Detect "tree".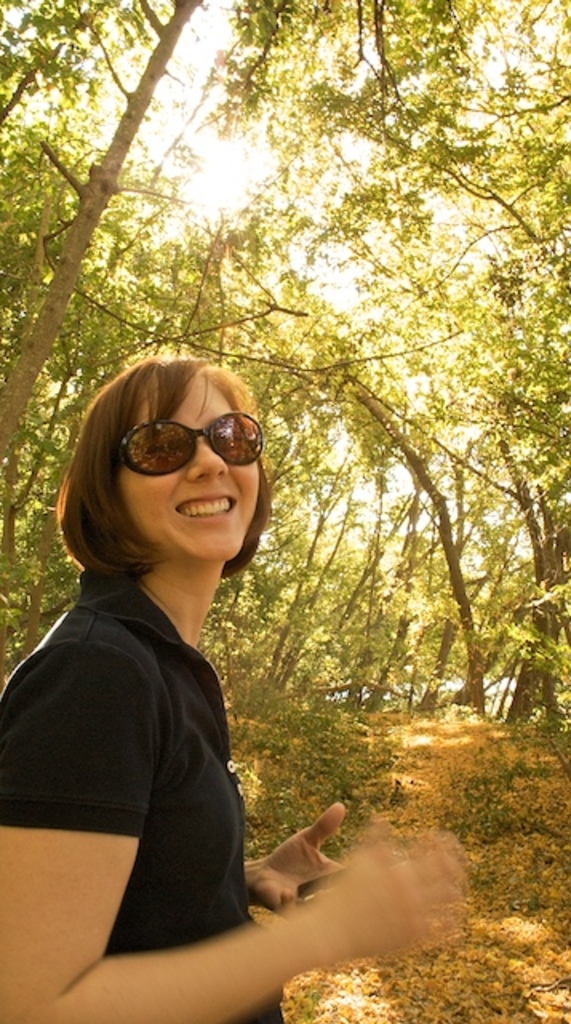
Detected at (0,106,99,339).
